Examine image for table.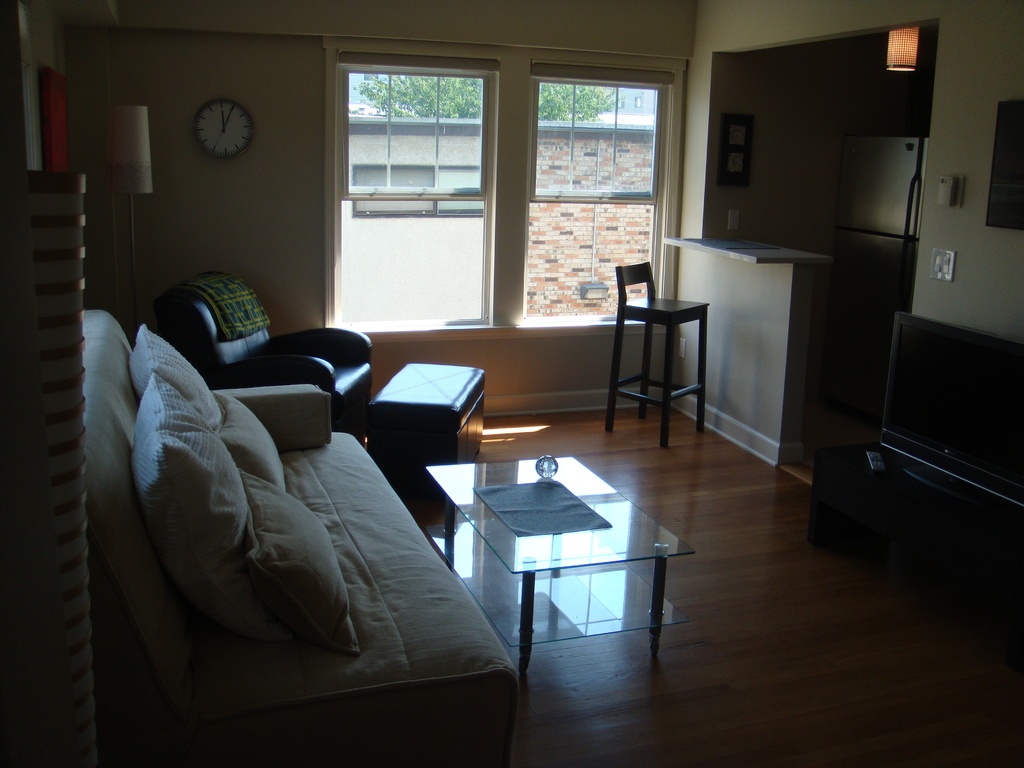
Examination result: (x1=442, y1=442, x2=700, y2=672).
